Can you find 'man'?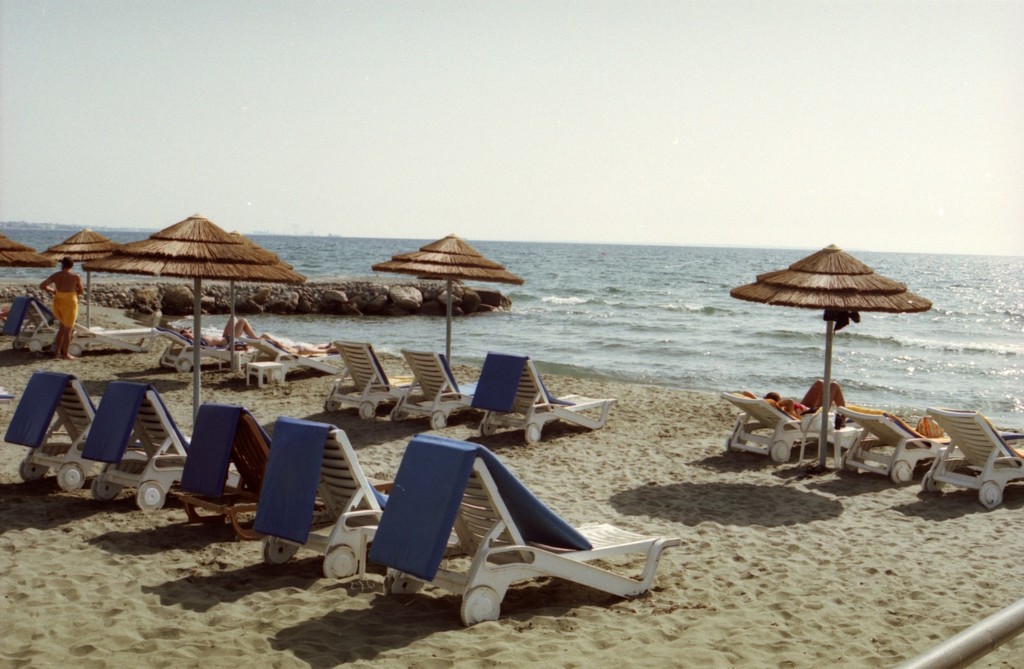
Yes, bounding box: Rect(40, 257, 83, 361).
